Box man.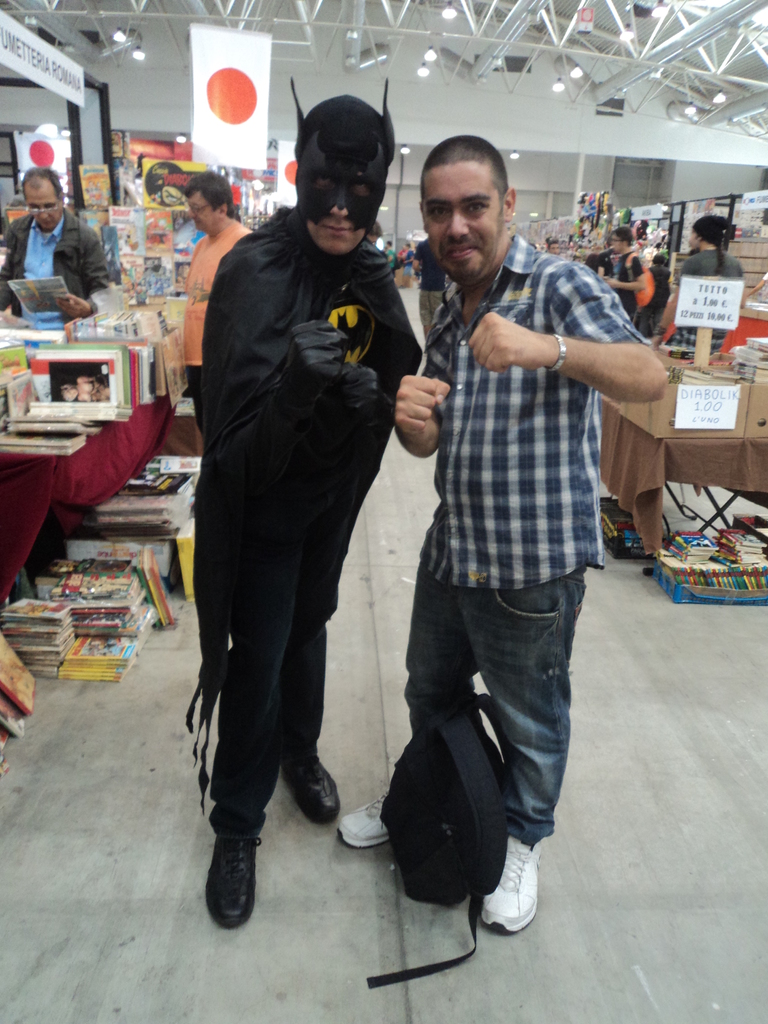
select_region(177, 177, 251, 429).
